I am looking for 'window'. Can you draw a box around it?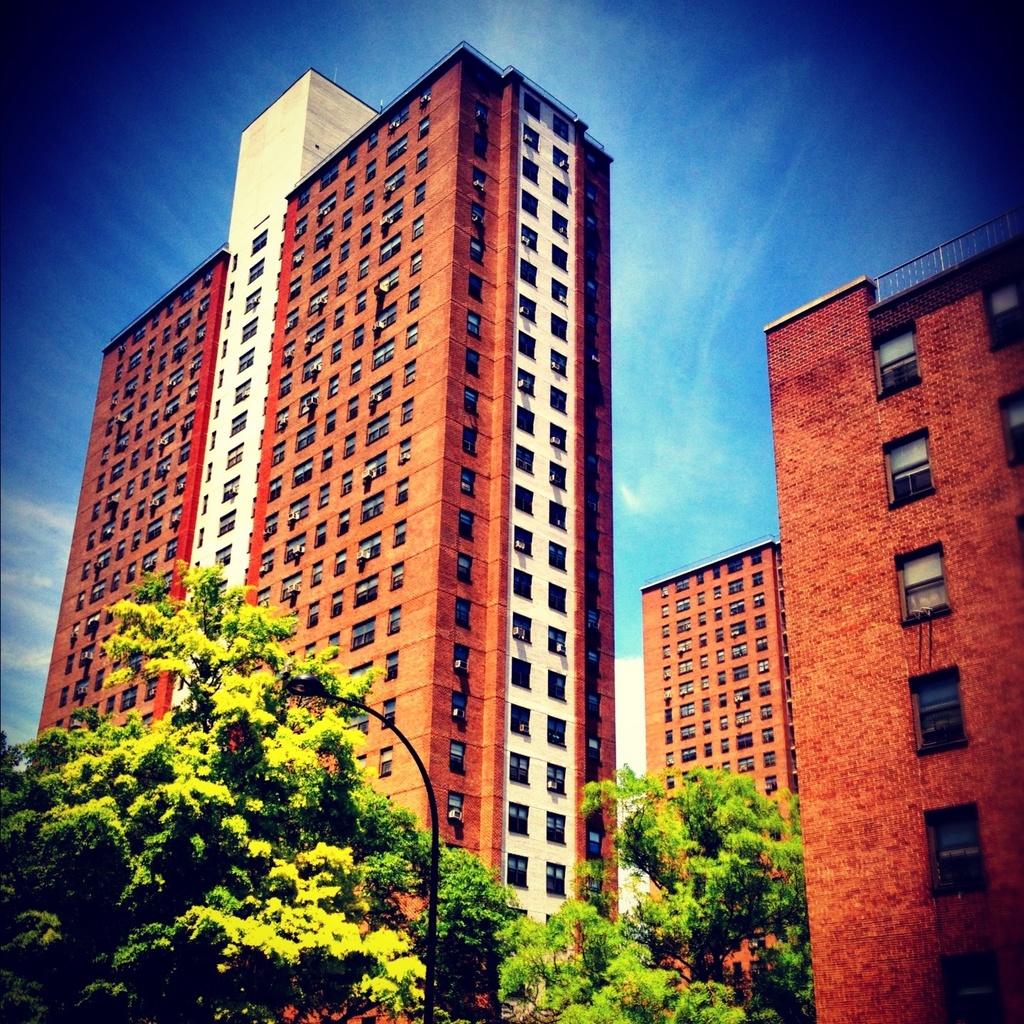
Sure, the bounding box is region(125, 562, 136, 579).
